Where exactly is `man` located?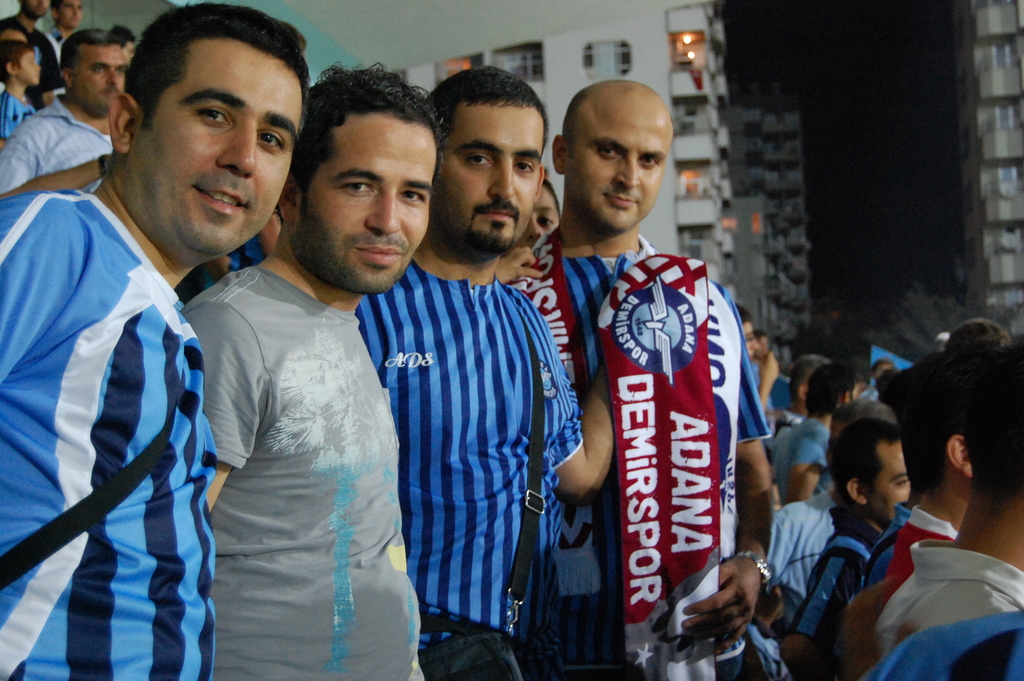
Its bounding box is <bbox>349, 60, 617, 680</bbox>.
